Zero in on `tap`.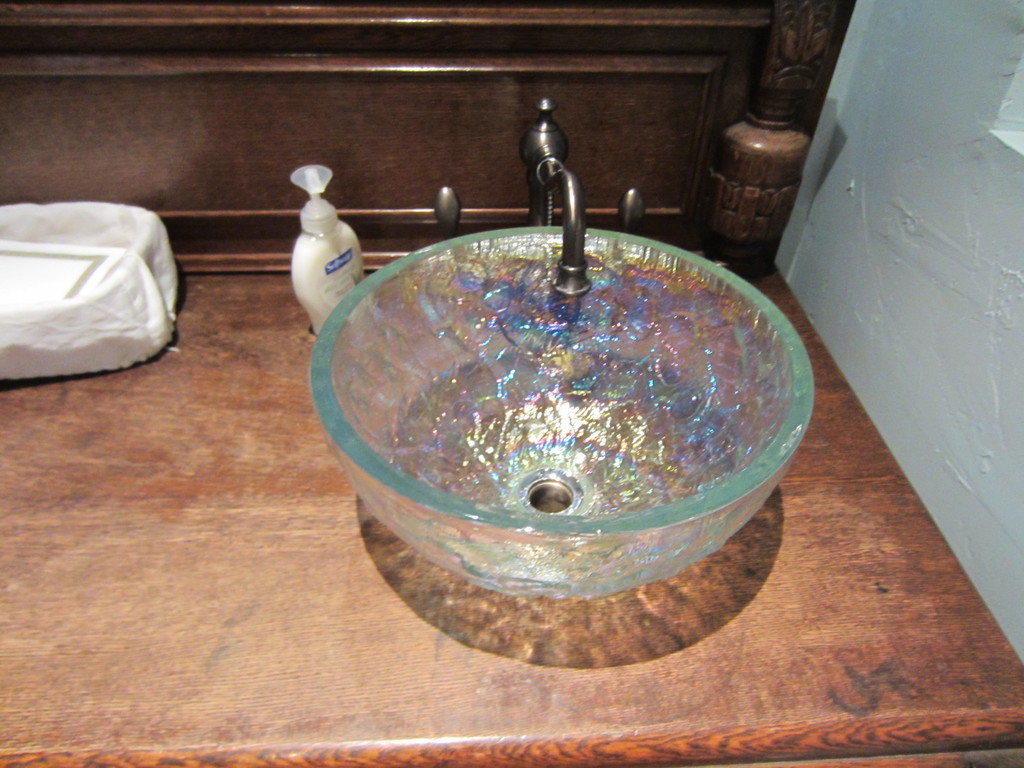
Zeroed in: box(515, 88, 597, 301).
